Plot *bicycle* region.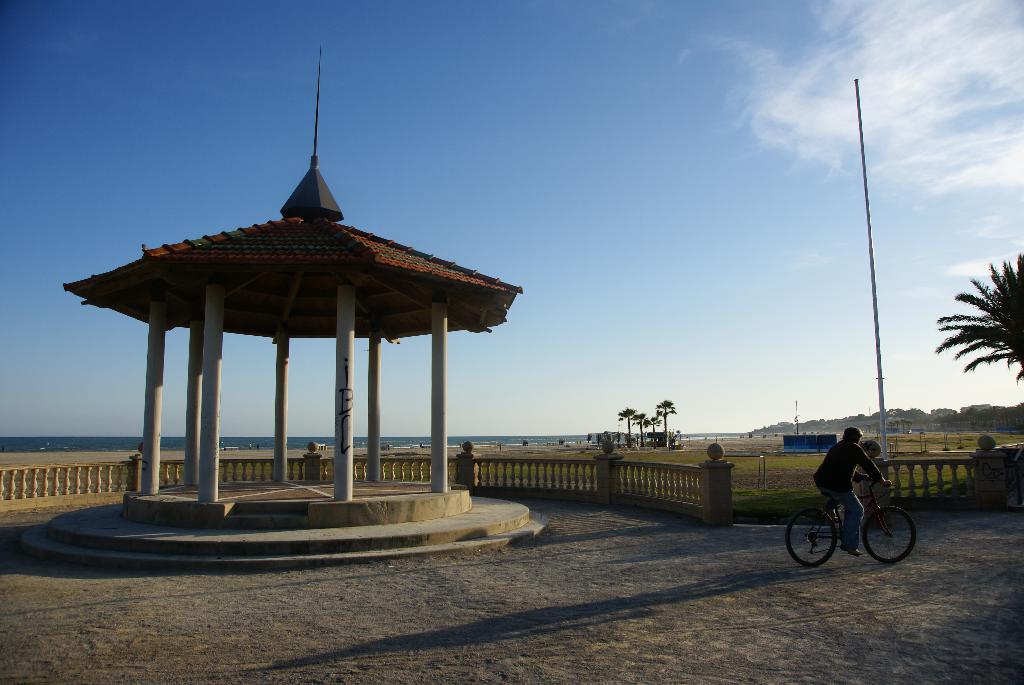
Plotted at [801, 473, 913, 571].
